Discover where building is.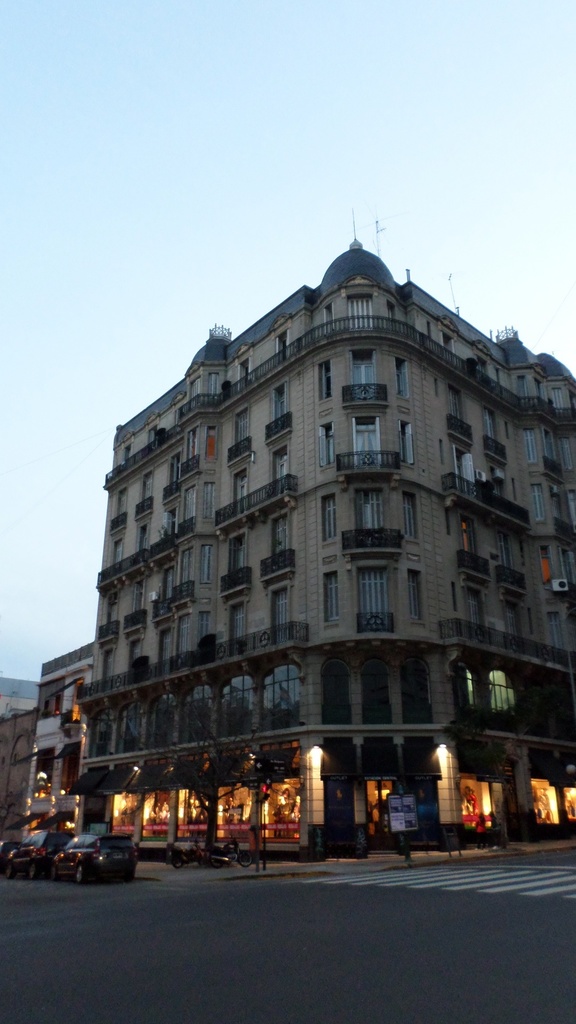
Discovered at bbox=(72, 241, 575, 851).
